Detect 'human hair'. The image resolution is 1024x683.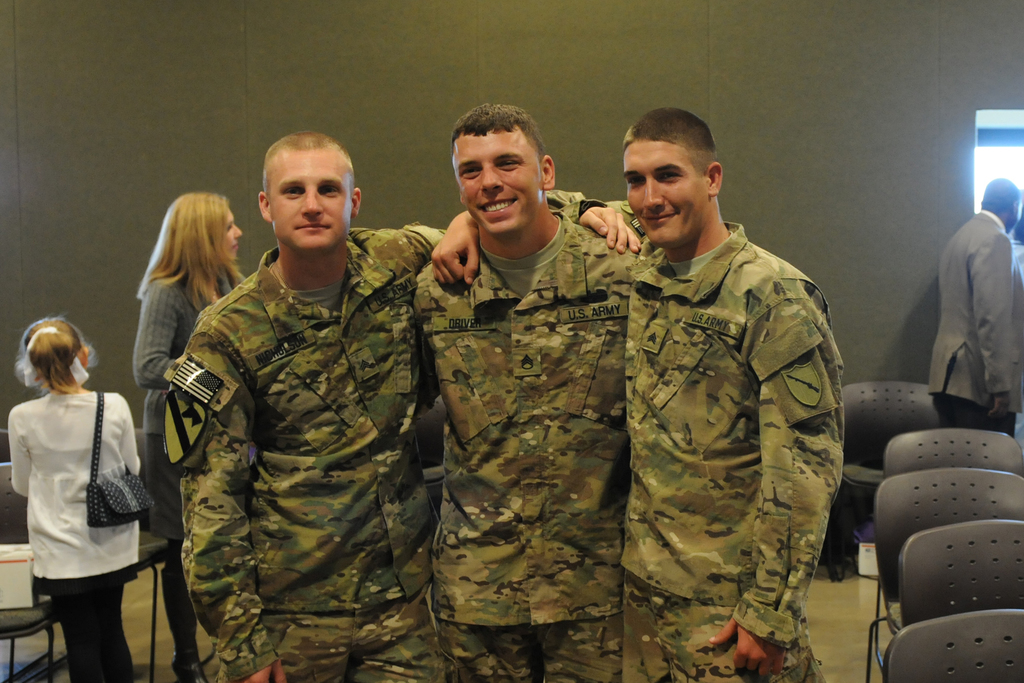
x1=261, y1=128, x2=354, y2=210.
